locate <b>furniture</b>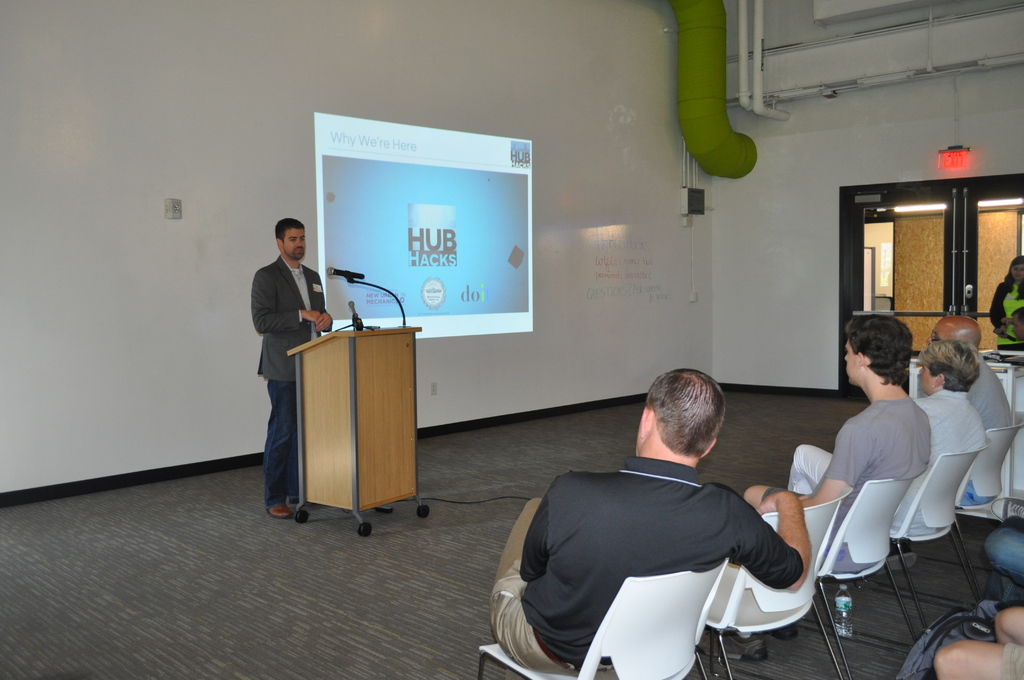
[x1=707, y1=492, x2=844, y2=679]
